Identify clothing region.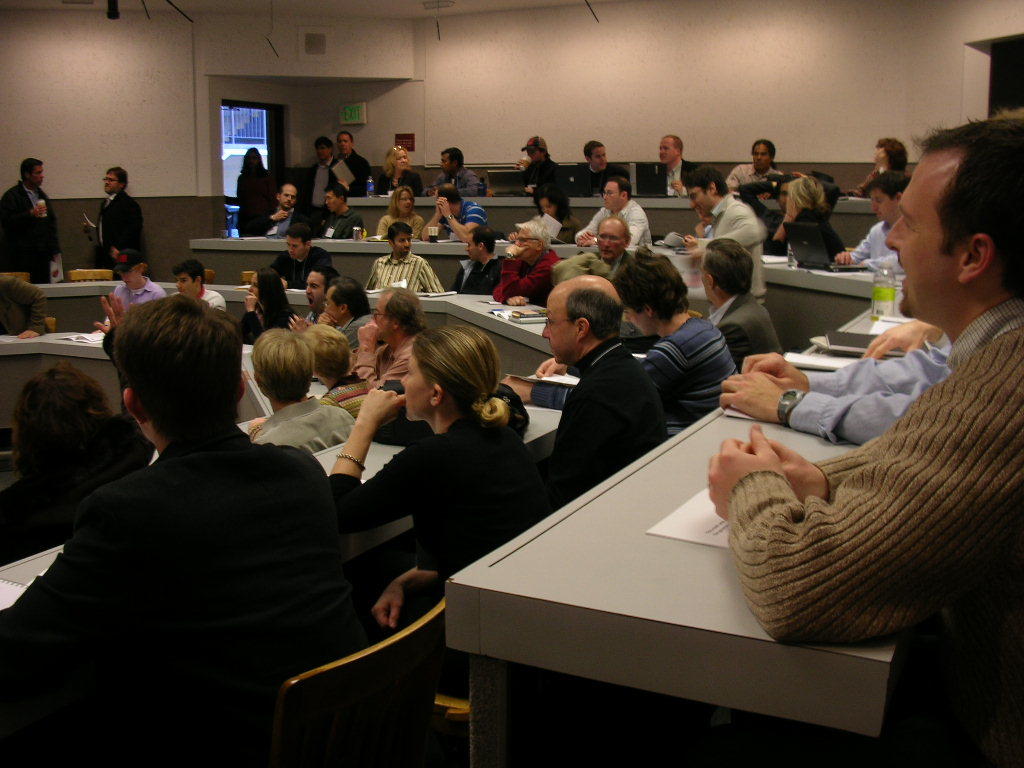
Region: [left=565, top=165, right=629, bottom=194].
